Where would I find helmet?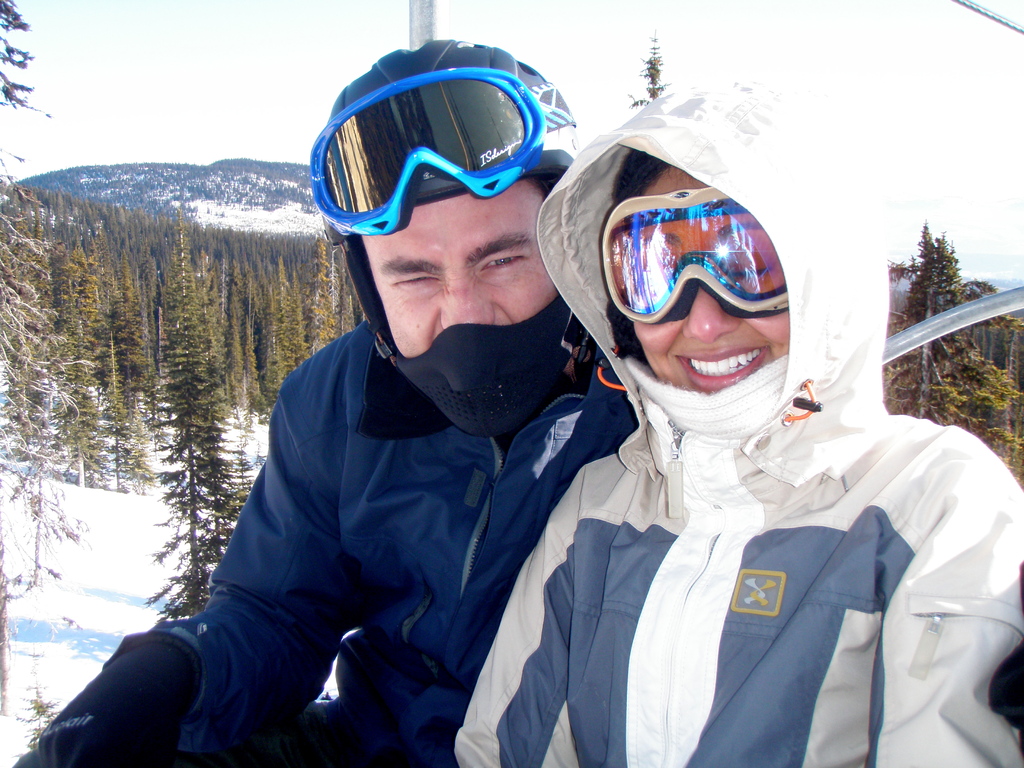
At bbox=[314, 40, 595, 435].
